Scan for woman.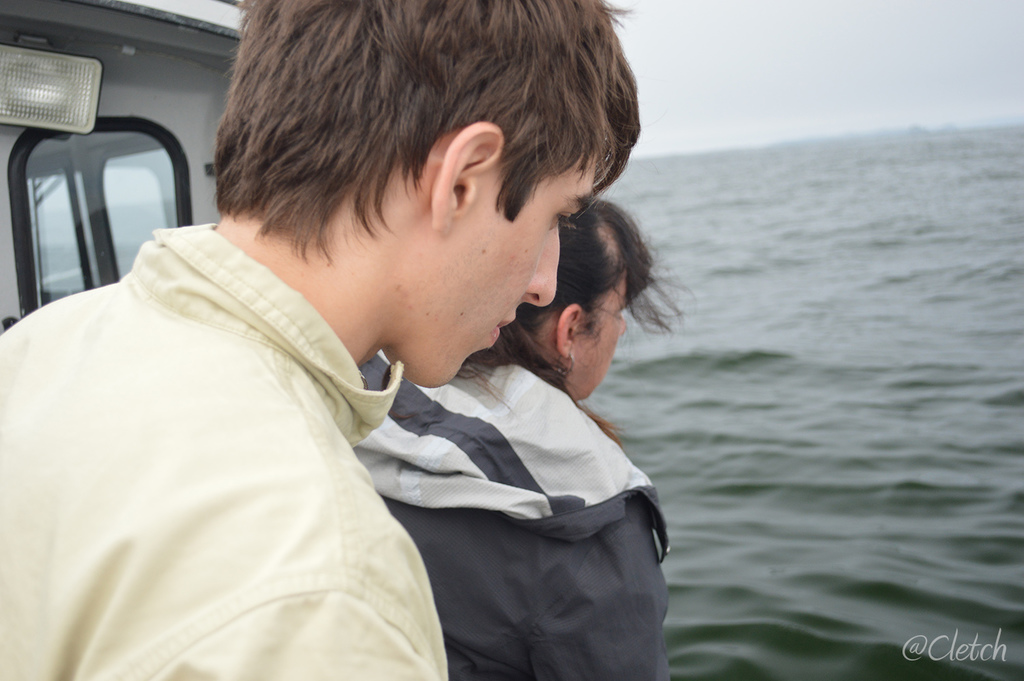
Scan result: 350/196/686/677.
